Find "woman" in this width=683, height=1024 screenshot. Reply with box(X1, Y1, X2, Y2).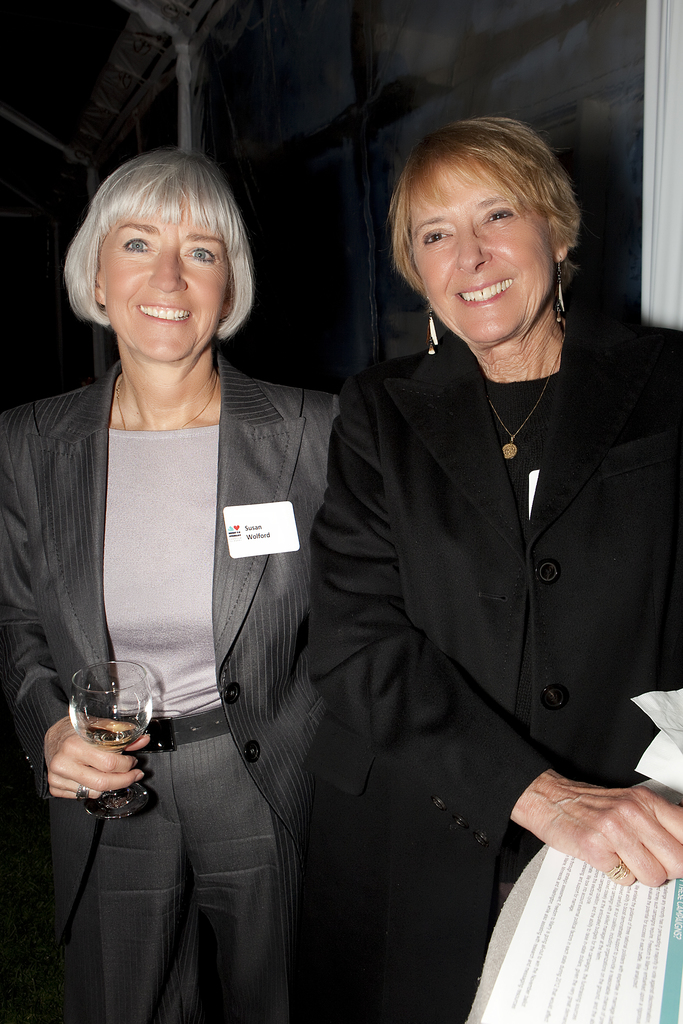
box(0, 147, 334, 1011).
